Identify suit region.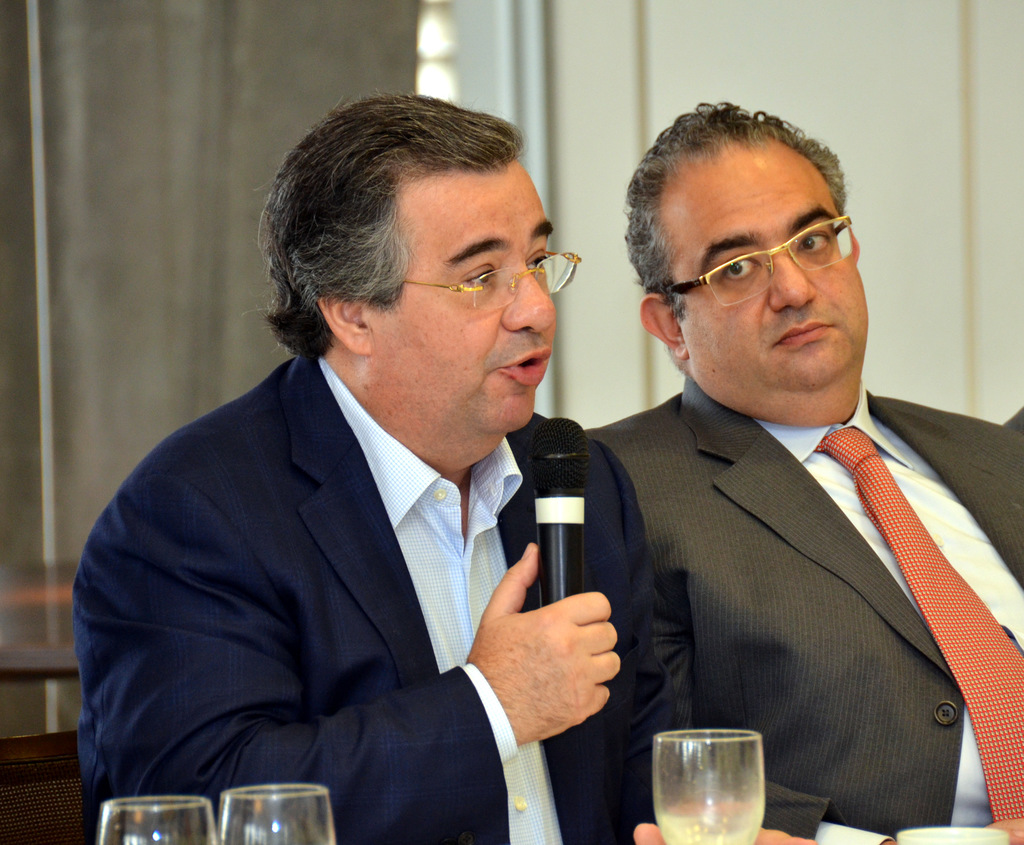
Region: 70/259/655/837.
